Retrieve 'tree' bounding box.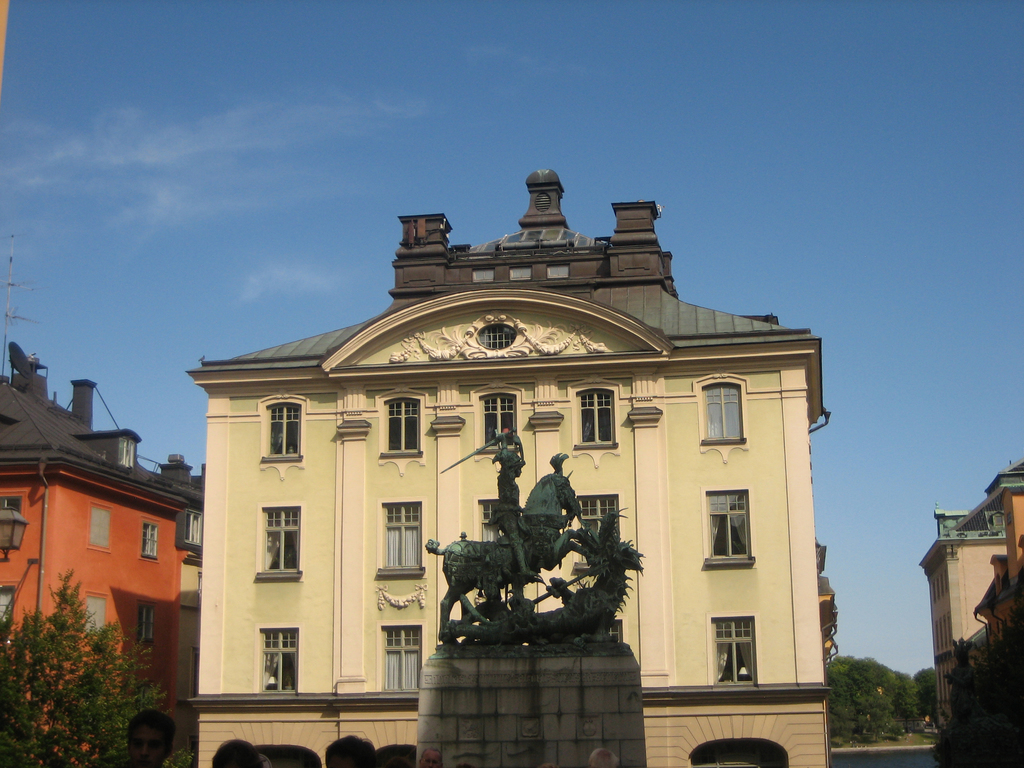
Bounding box: bbox=[935, 633, 987, 721].
